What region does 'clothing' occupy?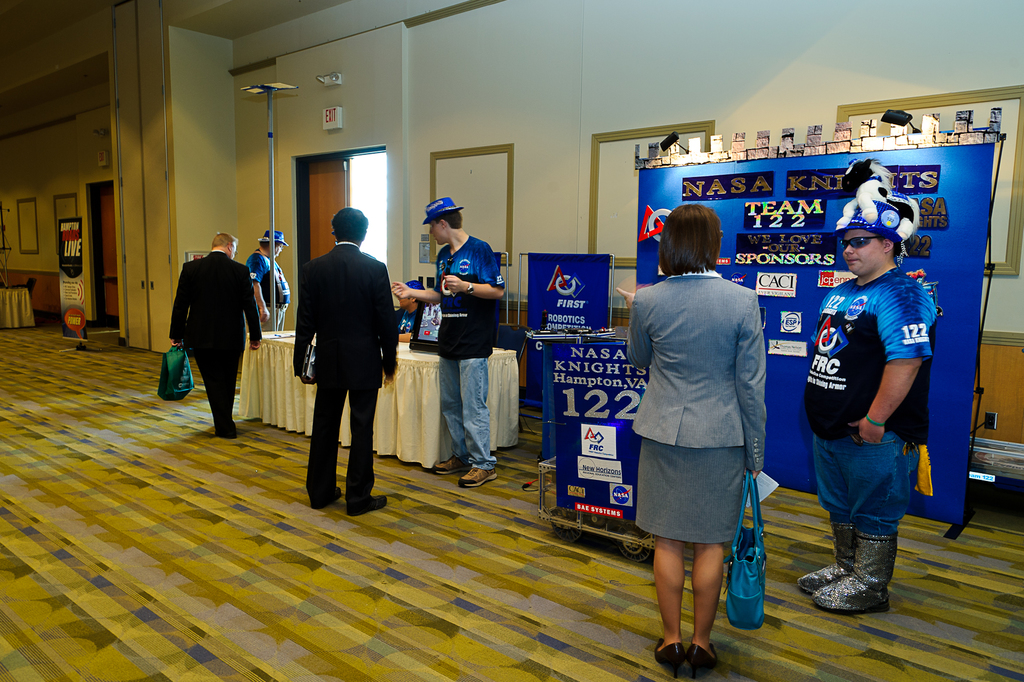
169 246 260 431.
